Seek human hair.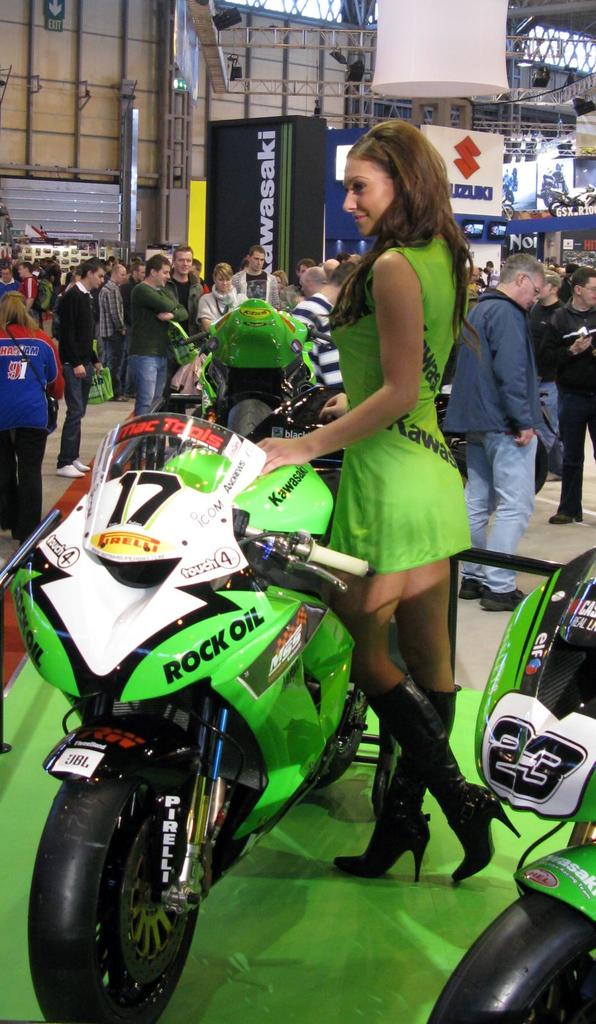
[x1=572, y1=266, x2=595, y2=295].
